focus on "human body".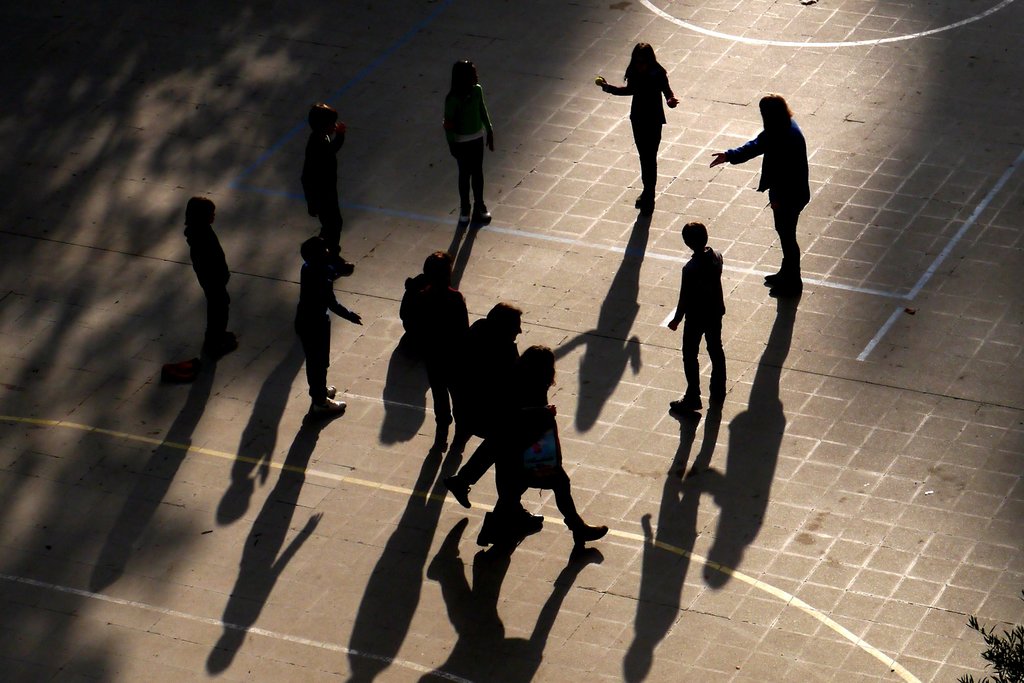
Focused at (left=444, top=321, right=547, bottom=522).
